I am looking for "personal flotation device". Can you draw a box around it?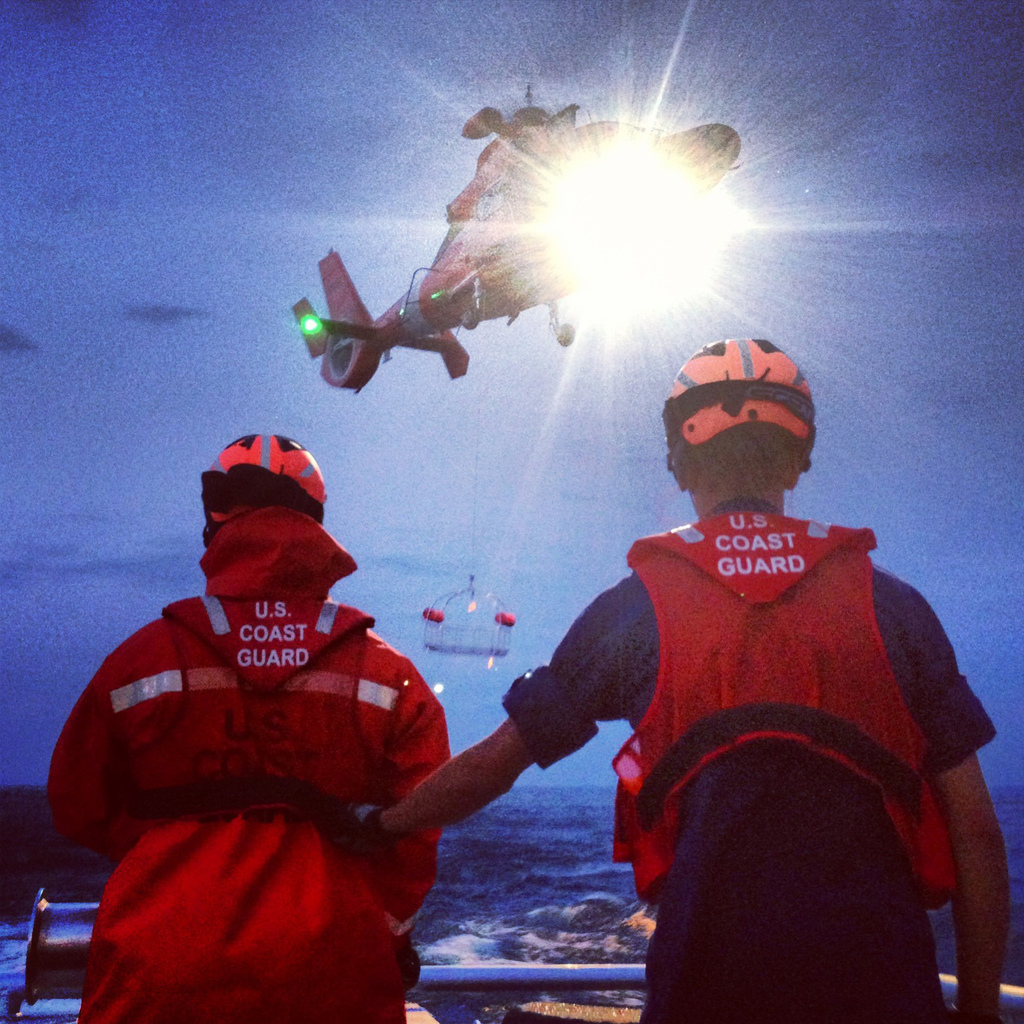
Sure, the bounding box is detection(622, 504, 962, 912).
